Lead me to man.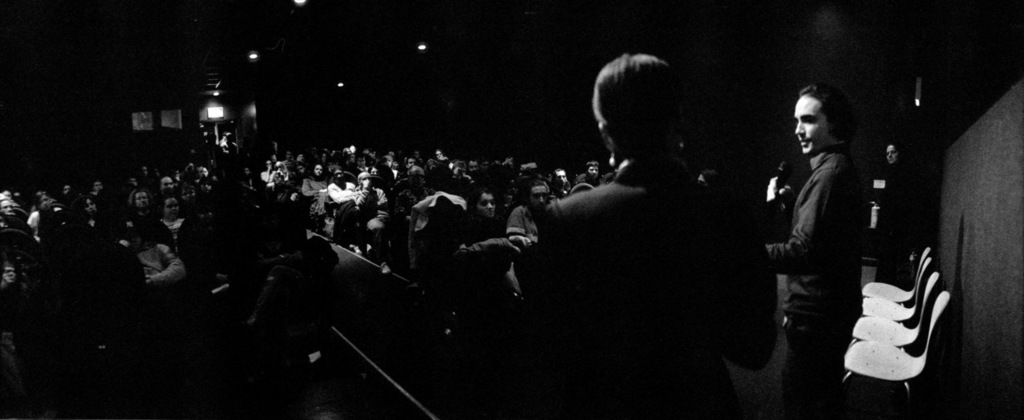
Lead to pyautogui.locateOnScreen(876, 135, 918, 268).
